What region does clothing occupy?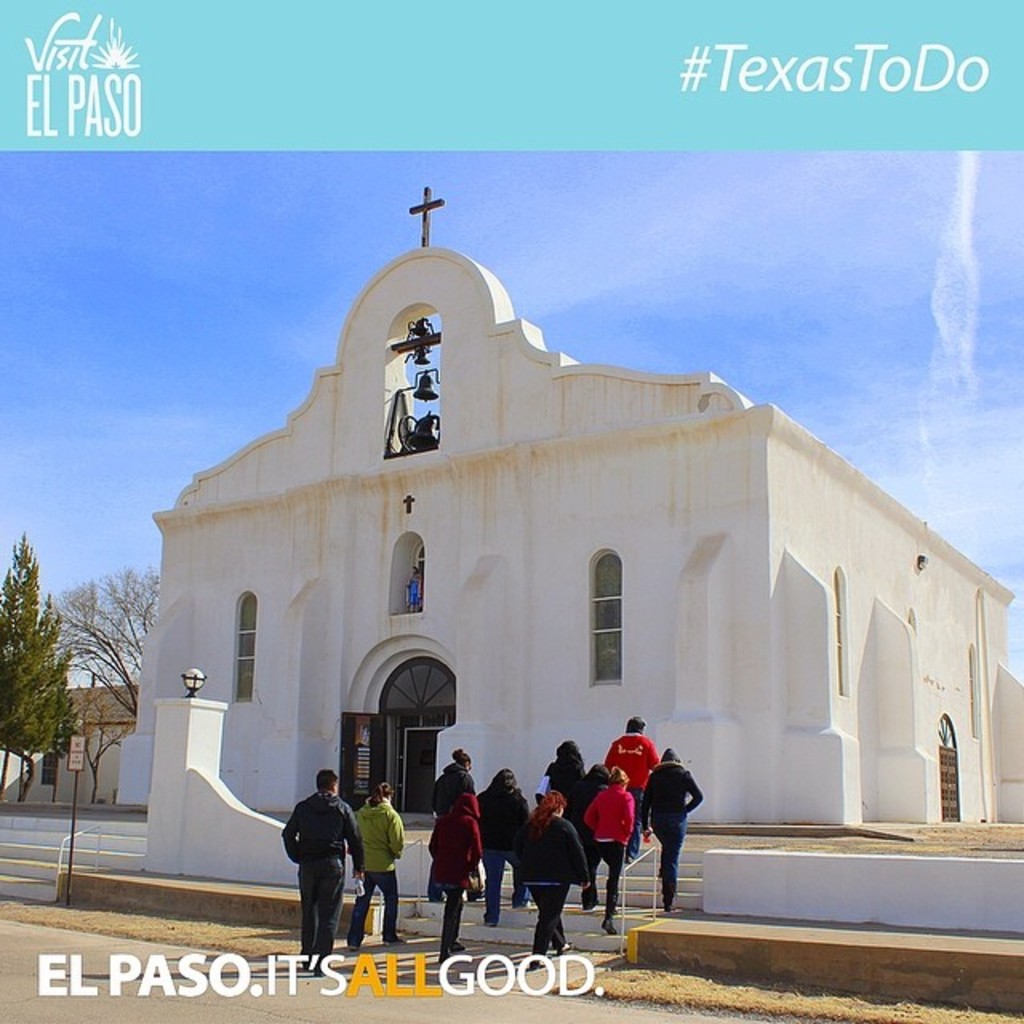
[426, 765, 474, 902].
